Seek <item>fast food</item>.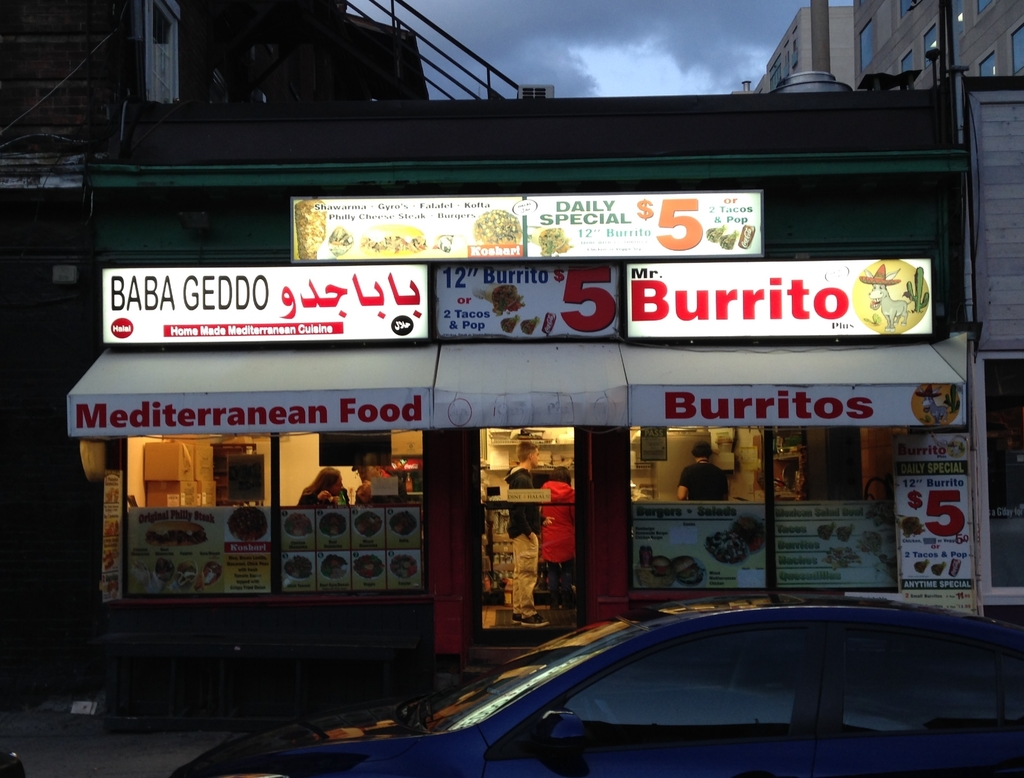
pyautogui.locateOnScreen(949, 556, 961, 576).
